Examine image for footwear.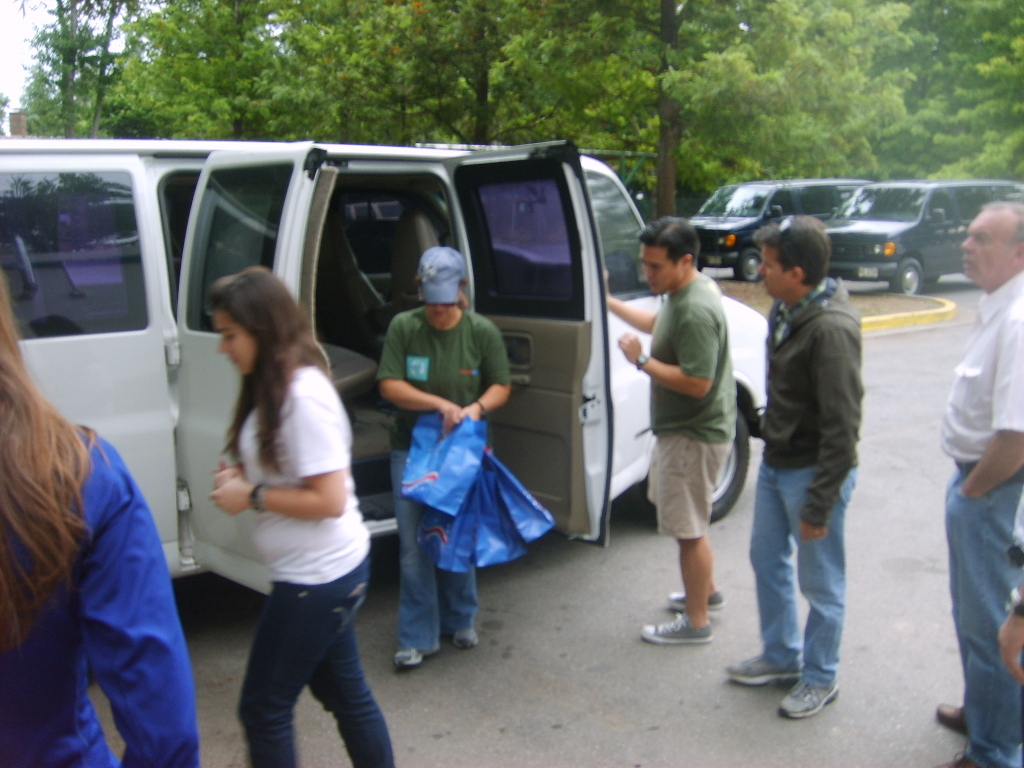
Examination result: bbox(639, 614, 721, 643).
